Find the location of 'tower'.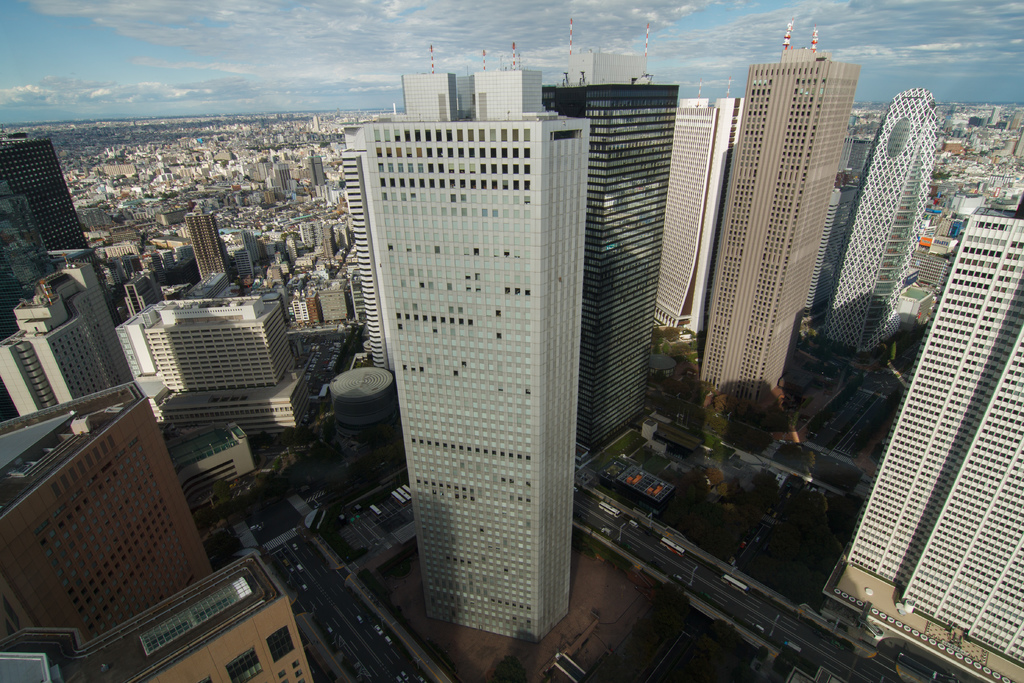
Location: pyautogui.locateOnScreen(337, 117, 397, 375).
